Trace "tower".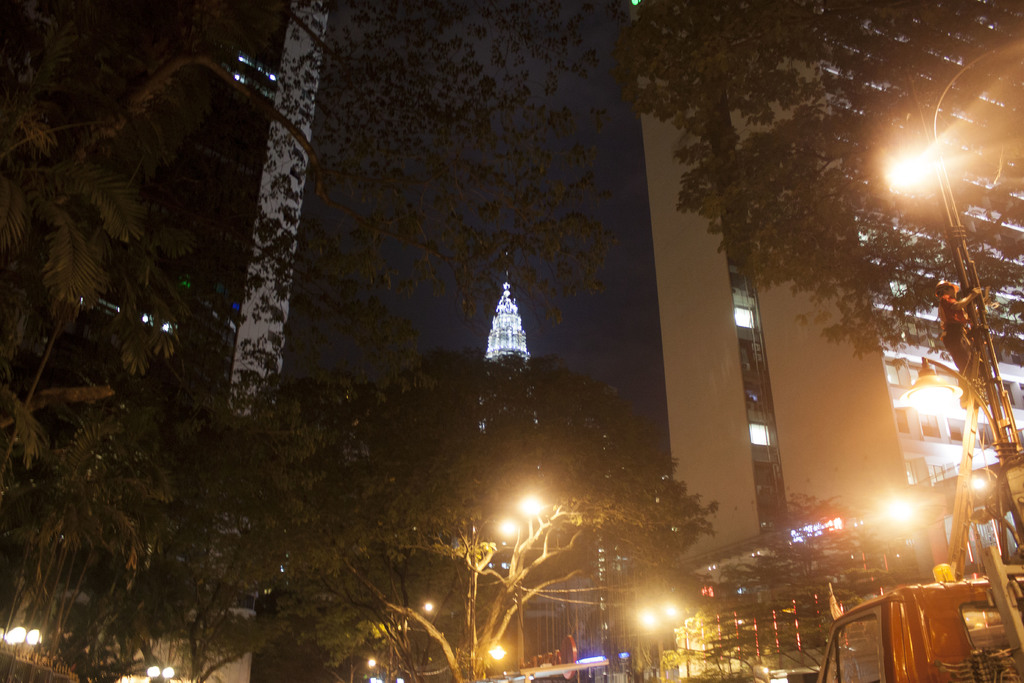
Traced to <box>461,277,573,682</box>.
